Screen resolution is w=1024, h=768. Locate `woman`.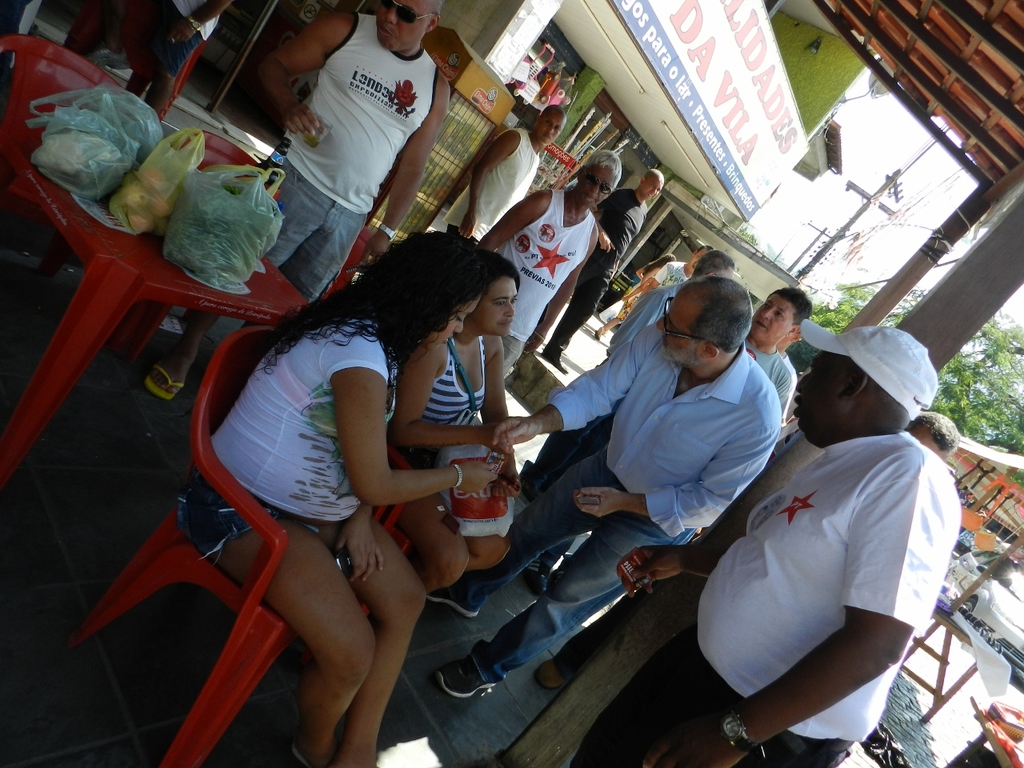
bbox=[402, 260, 507, 588].
